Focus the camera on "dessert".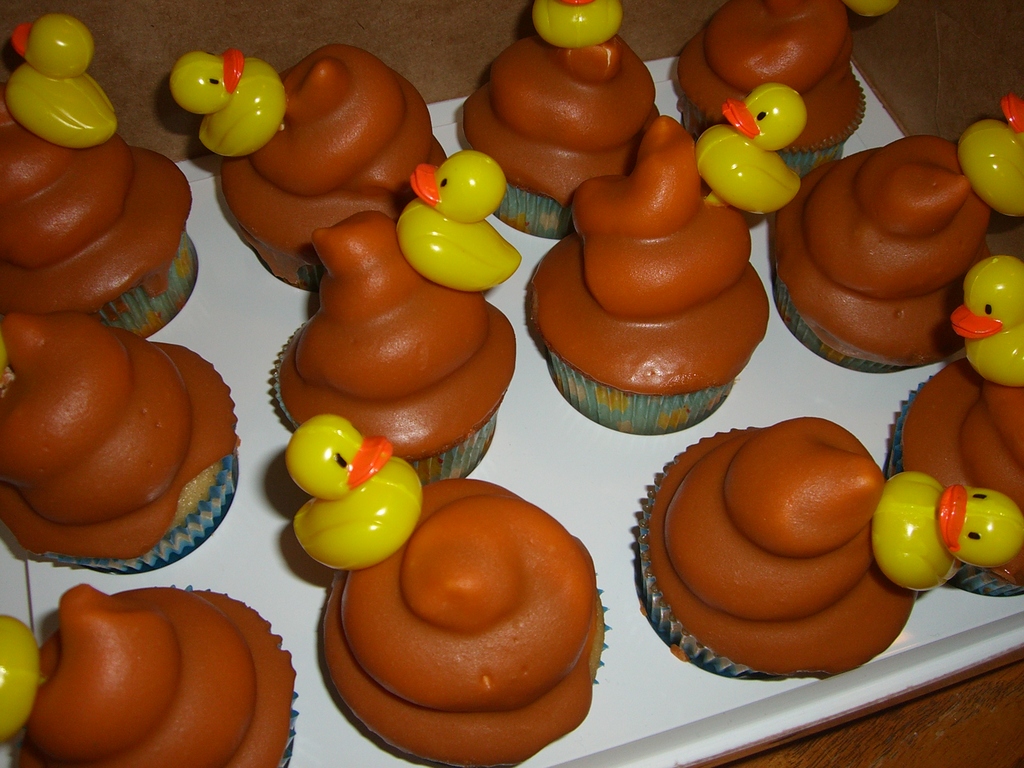
Focus region: detection(218, 42, 448, 283).
